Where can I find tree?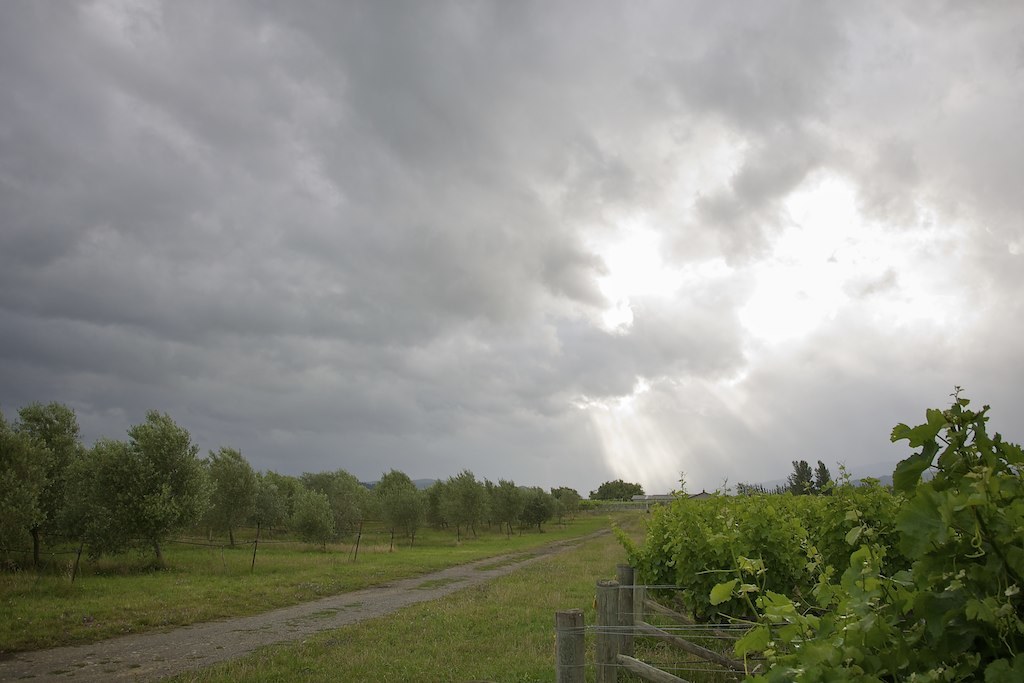
You can find it at (x1=0, y1=415, x2=55, y2=546).
